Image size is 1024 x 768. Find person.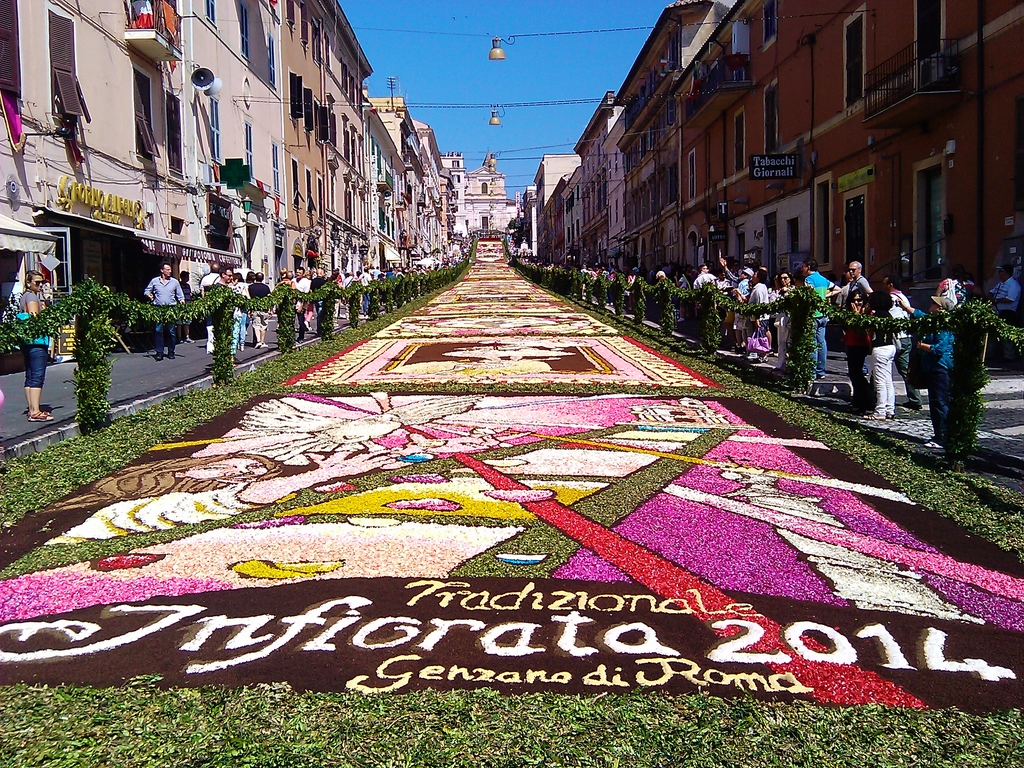
881 274 921 412.
